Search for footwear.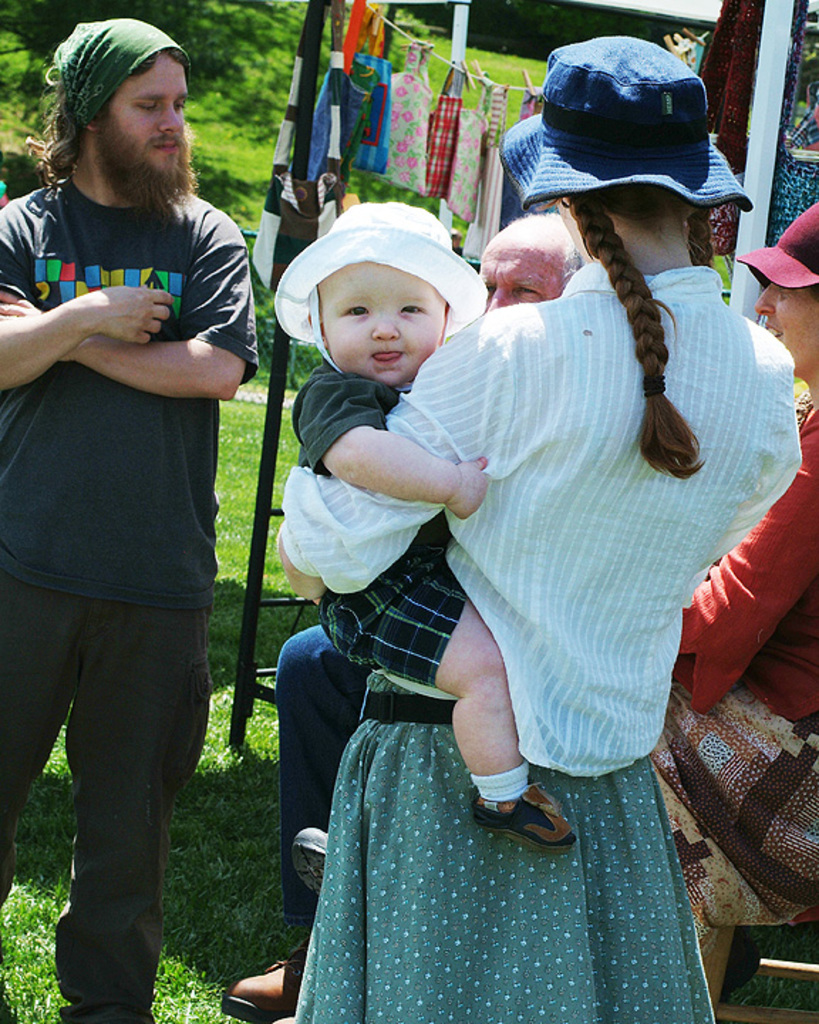
Found at pyautogui.locateOnScreen(289, 822, 333, 910).
